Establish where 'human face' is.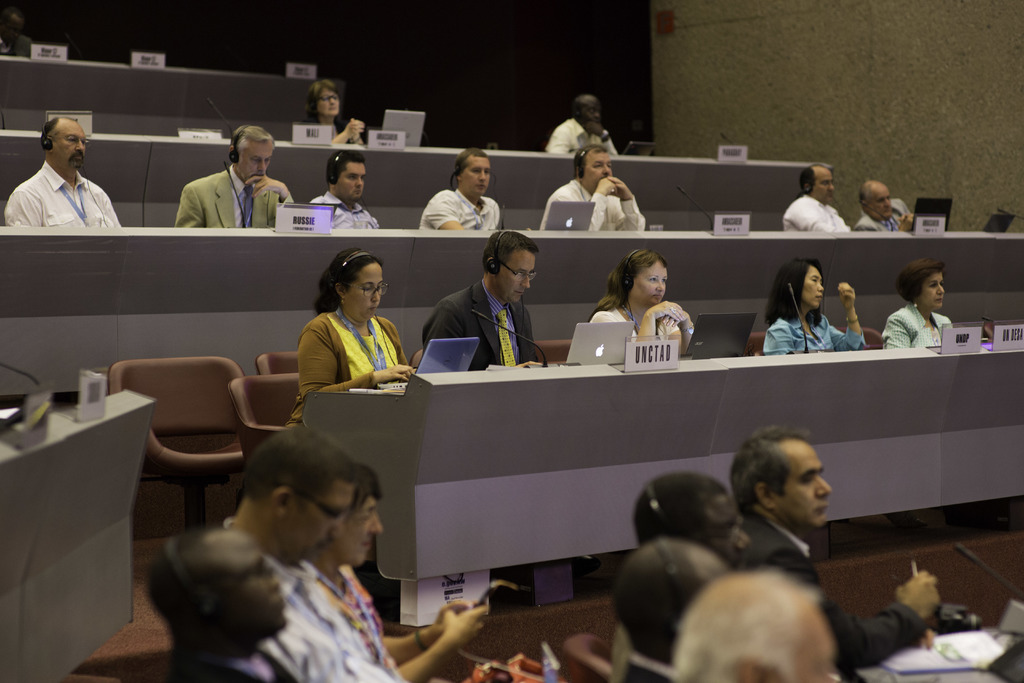
Established at pyautogui.locateOnScreen(682, 491, 751, 572).
